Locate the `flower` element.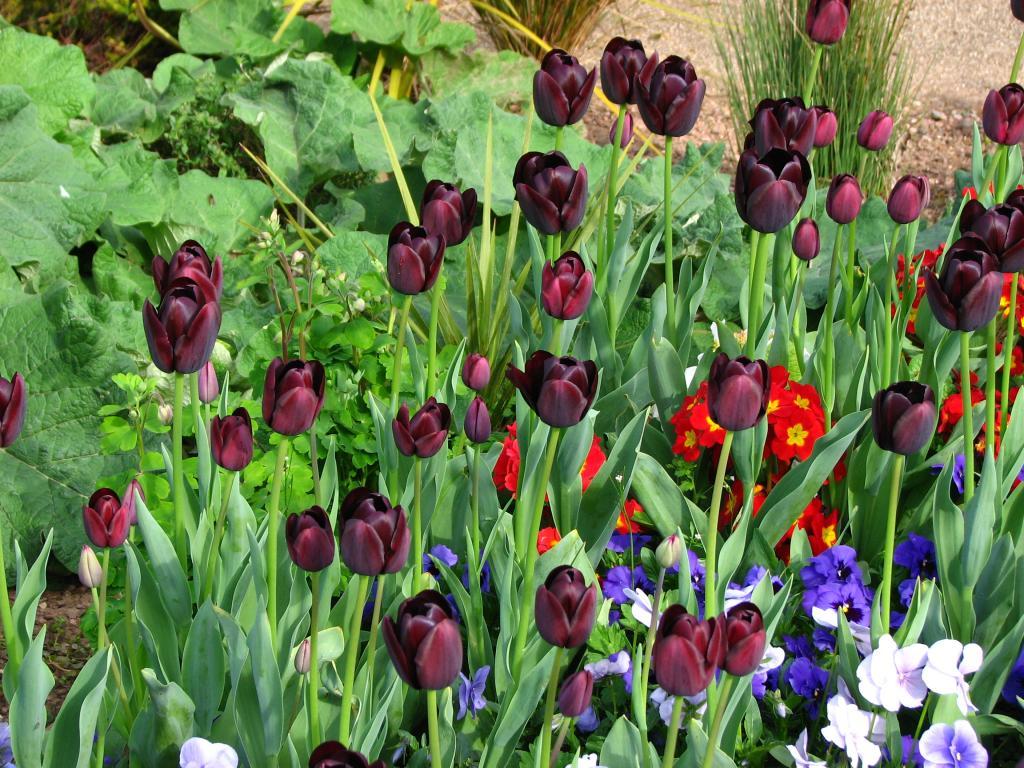
Element bbox: 207:402:256:474.
